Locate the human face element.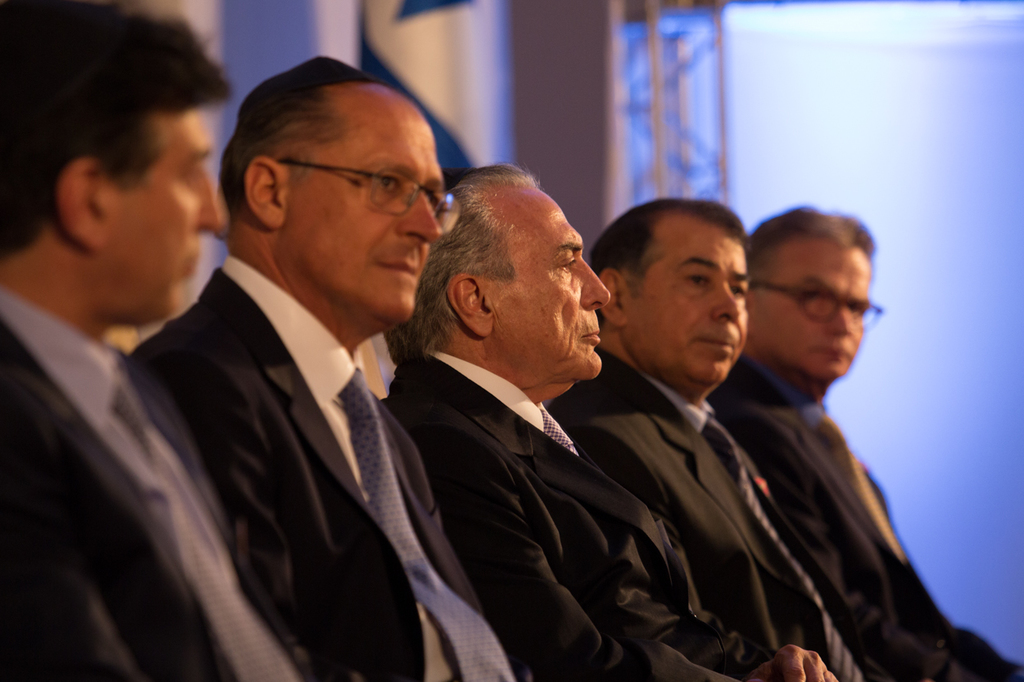
Element bbox: (left=108, top=105, right=228, bottom=324).
